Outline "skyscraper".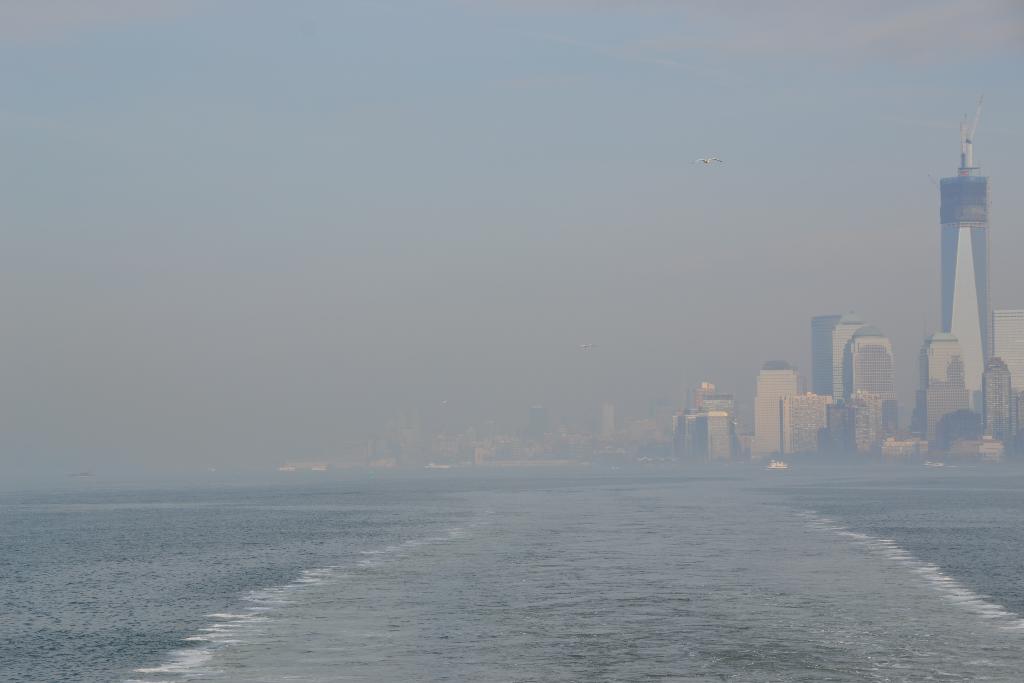
Outline: (left=941, top=106, right=992, bottom=430).
